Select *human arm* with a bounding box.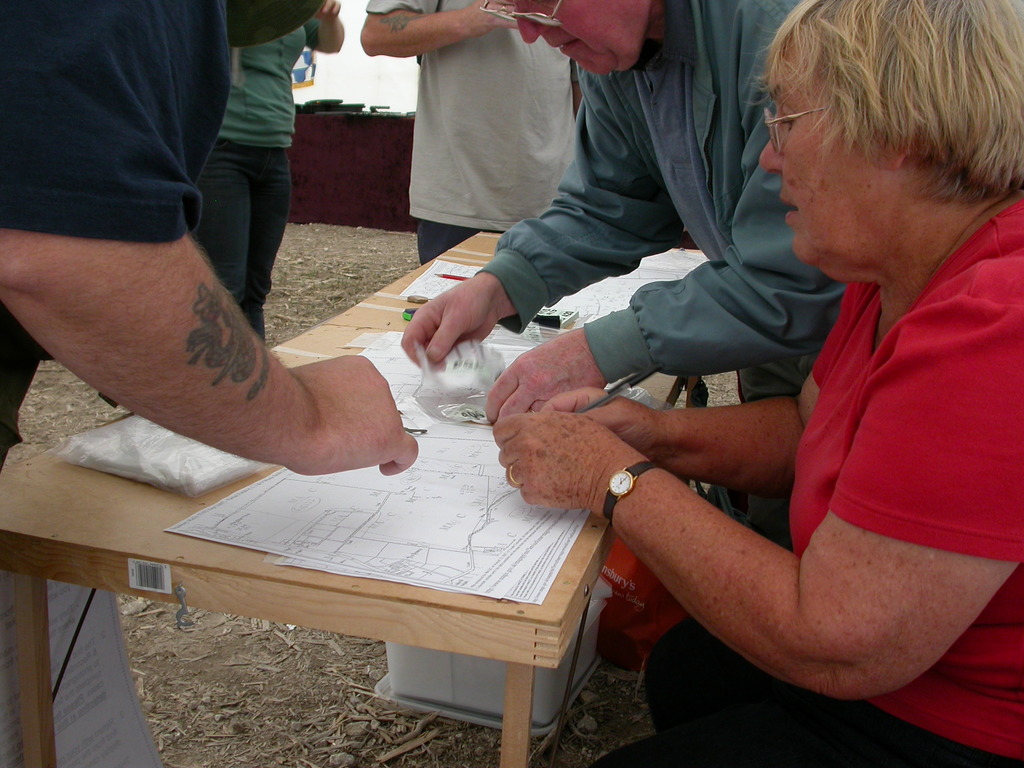
399:62:689:369.
